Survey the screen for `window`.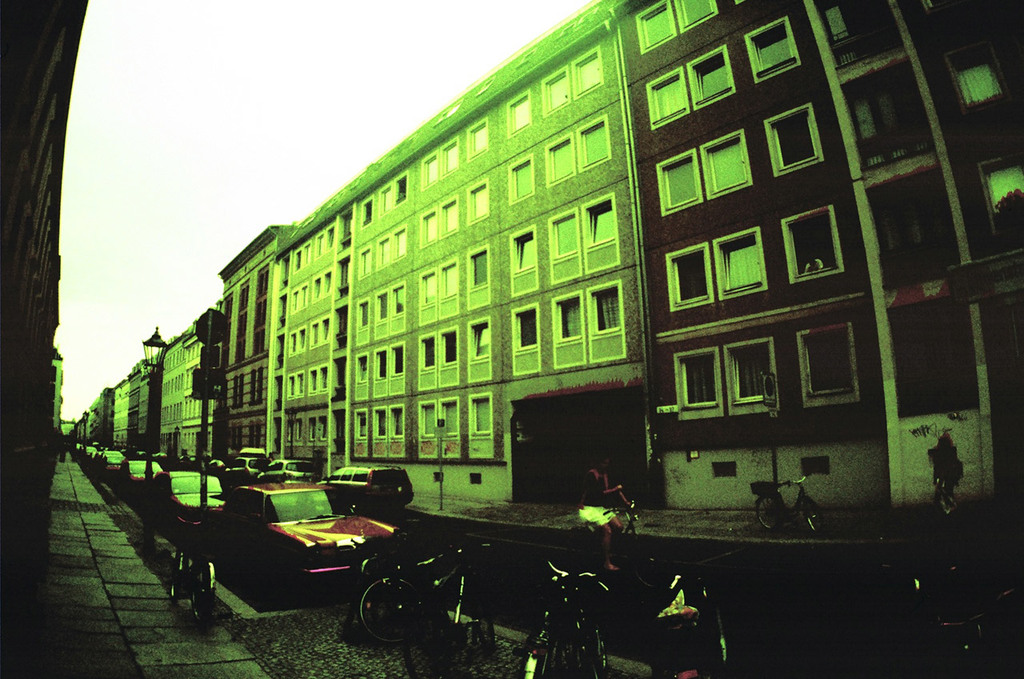
Survey found: rect(286, 420, 293, 445).
